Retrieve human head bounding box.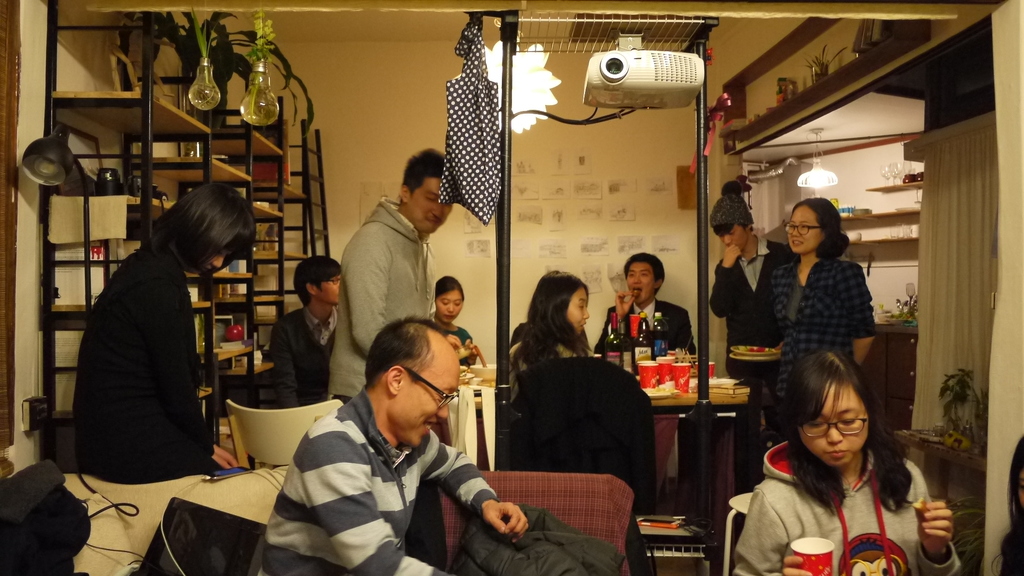
Bounding box: 434/277/463/327.
